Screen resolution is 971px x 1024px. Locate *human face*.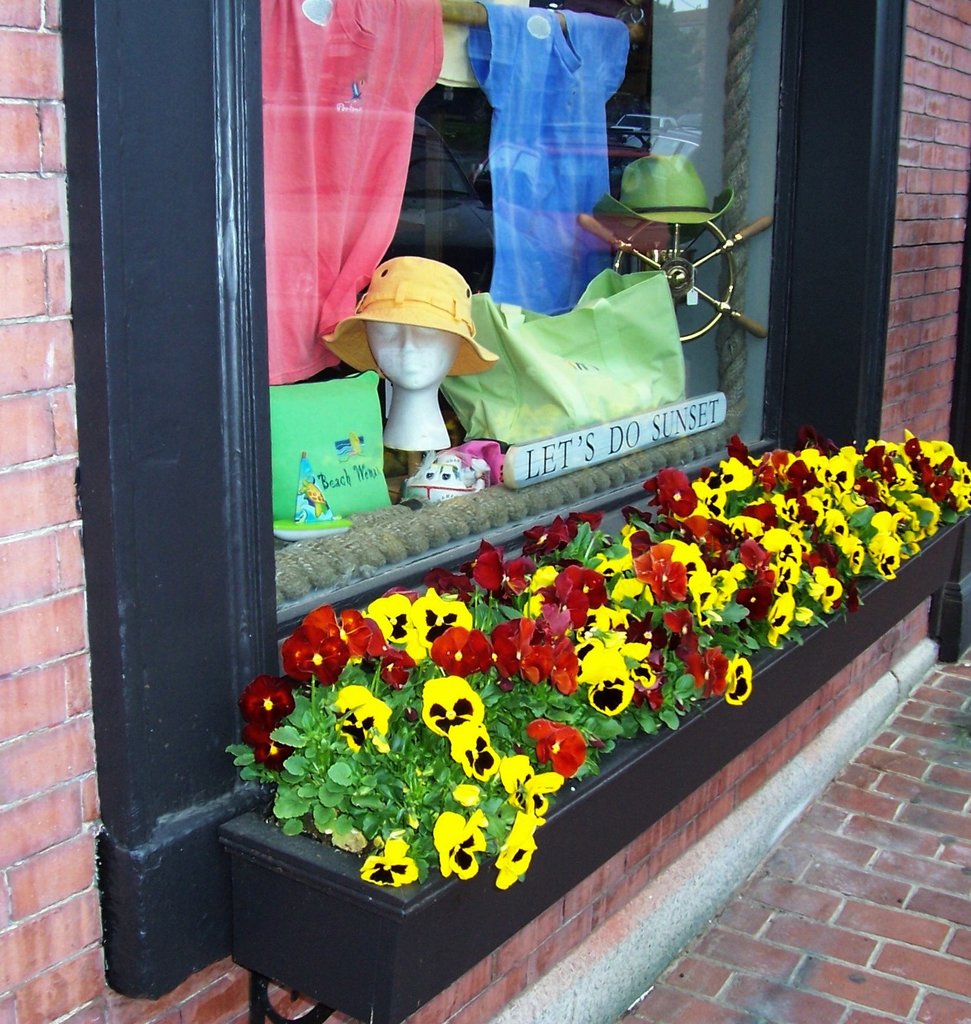
[362,314,463,391].
